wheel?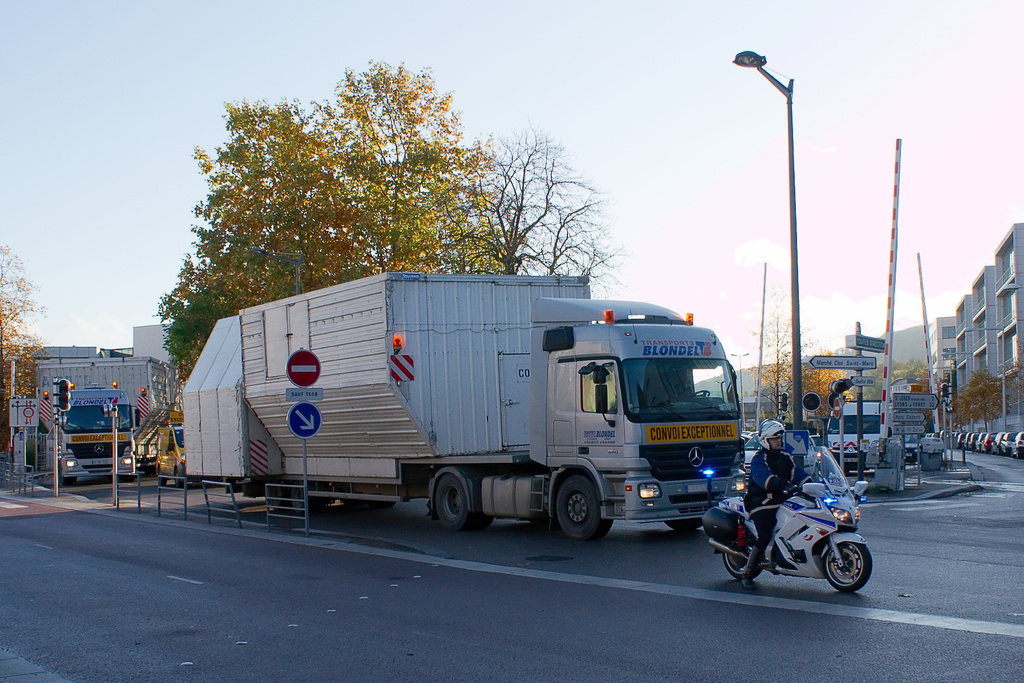
region(551, 471, 614, 541)
